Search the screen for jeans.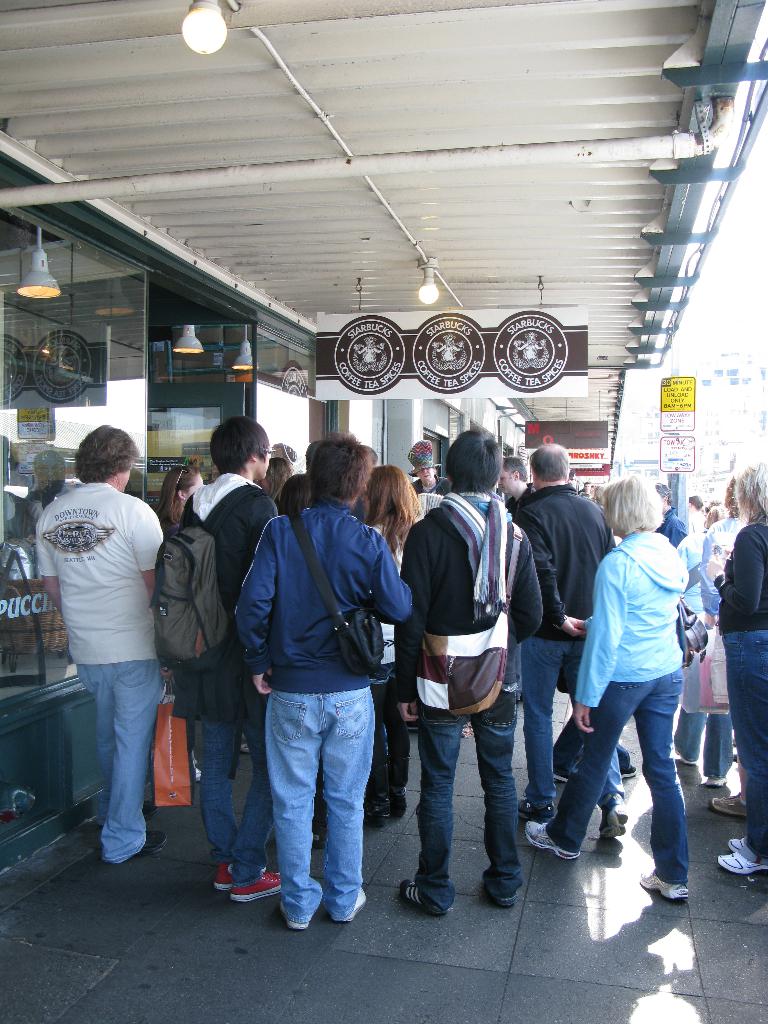
Found at [673,712,735,785].
